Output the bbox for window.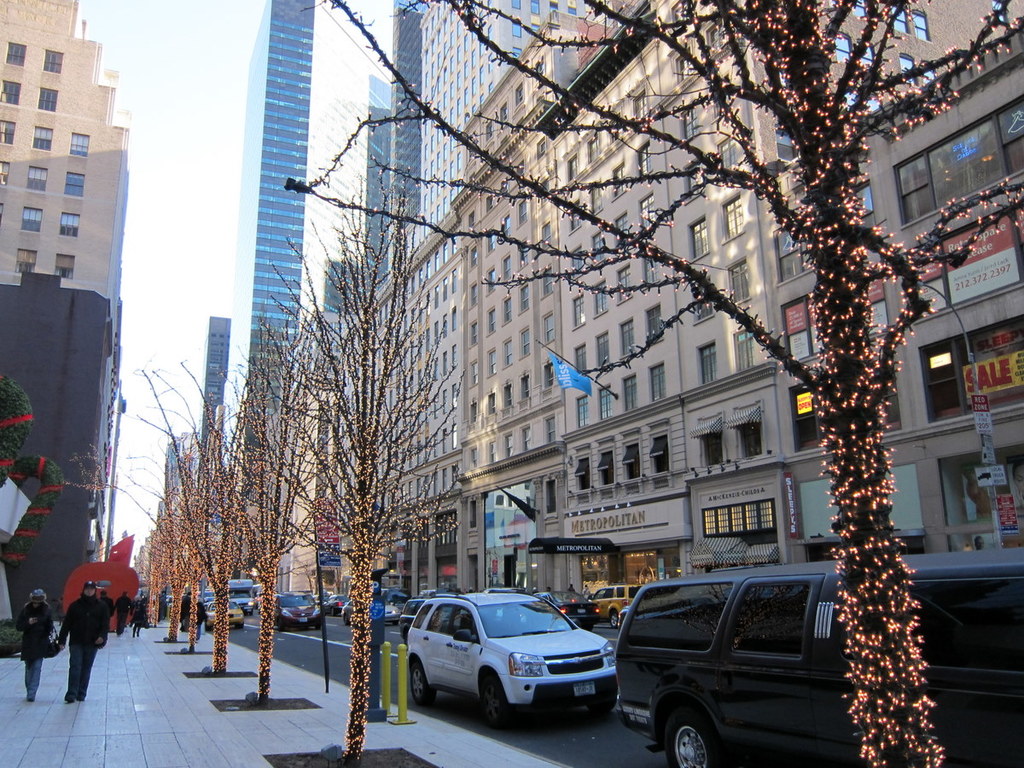
locate(598, 383, 609, 421).
